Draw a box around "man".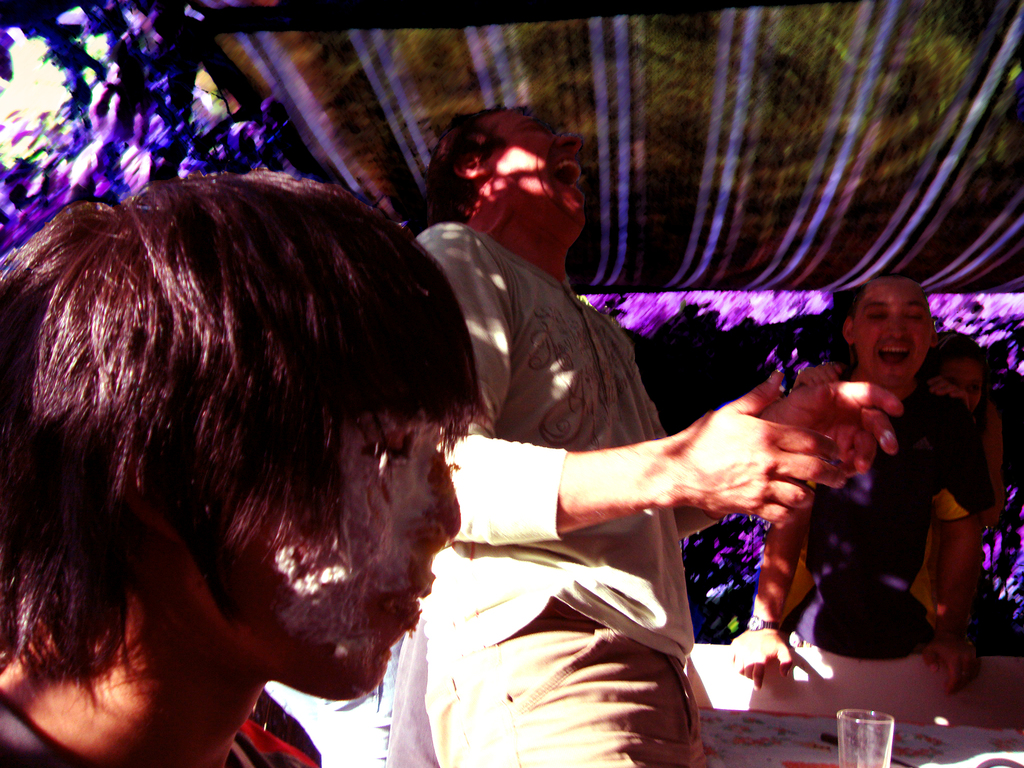
Rect(401, 97, 904, 767).
